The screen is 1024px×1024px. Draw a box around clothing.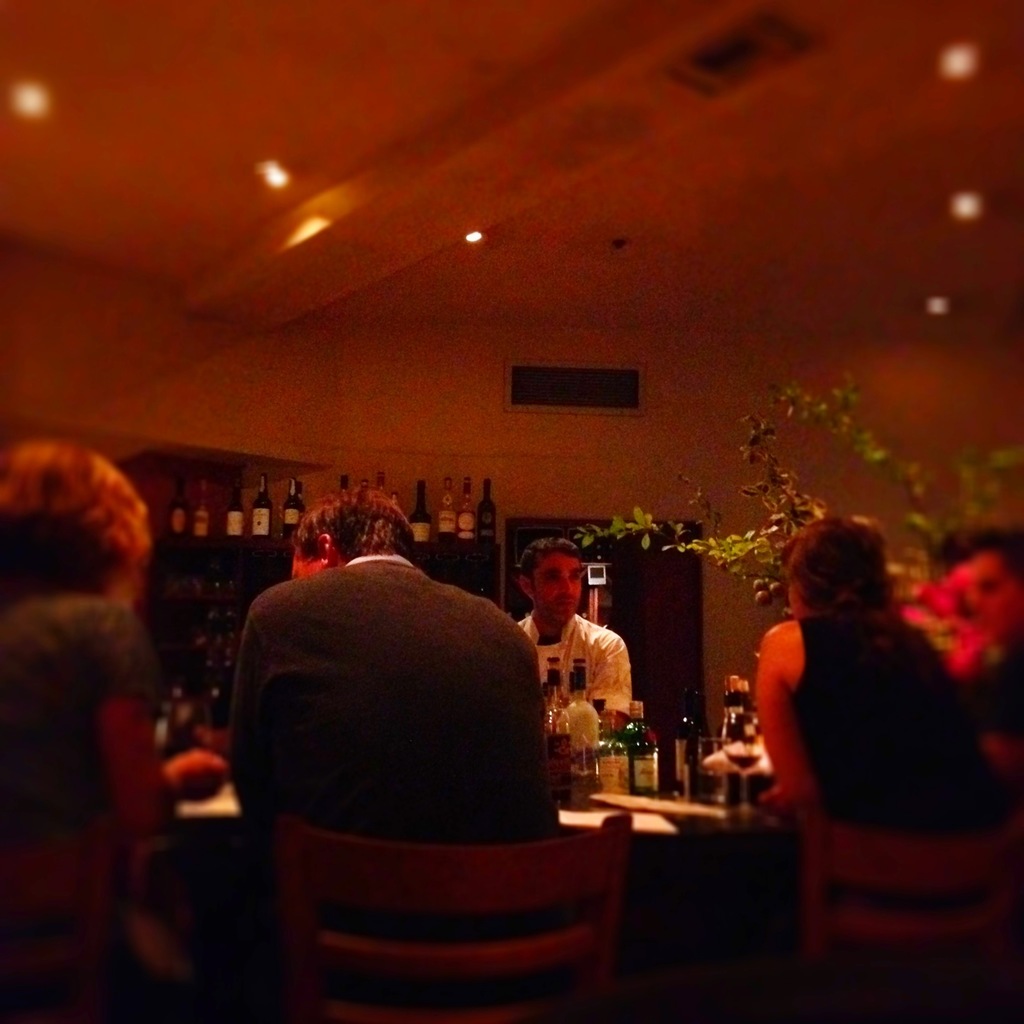
x1=516, y1=616, x2=627, y2=714.
